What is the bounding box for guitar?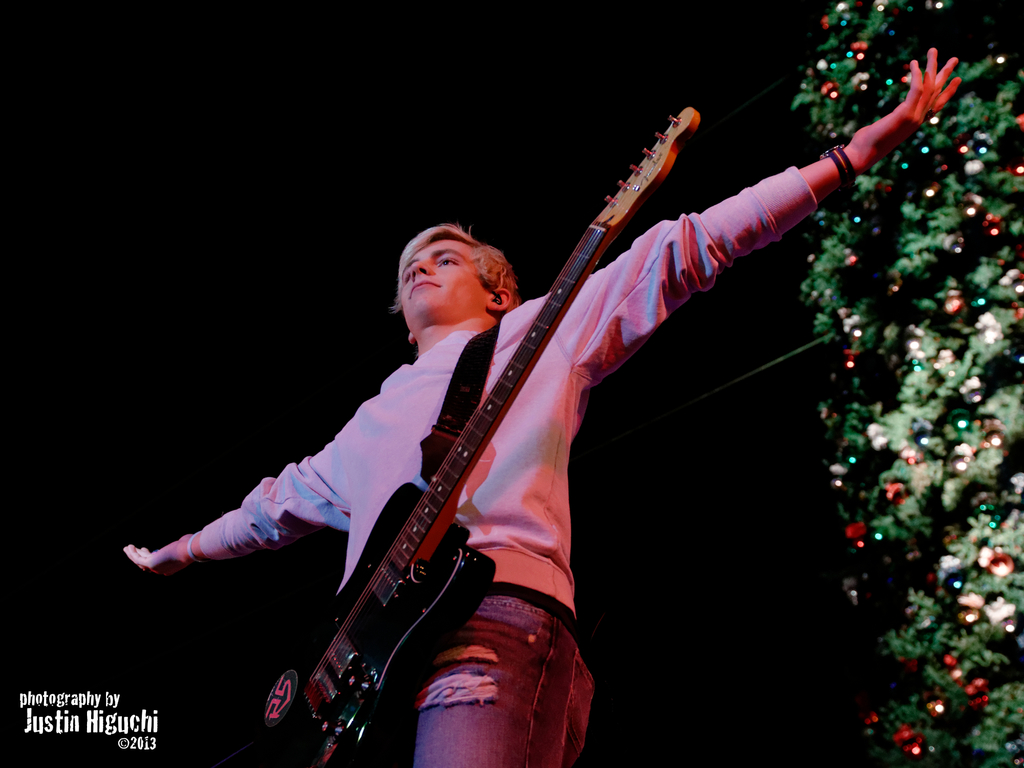
253 104 704 767.
